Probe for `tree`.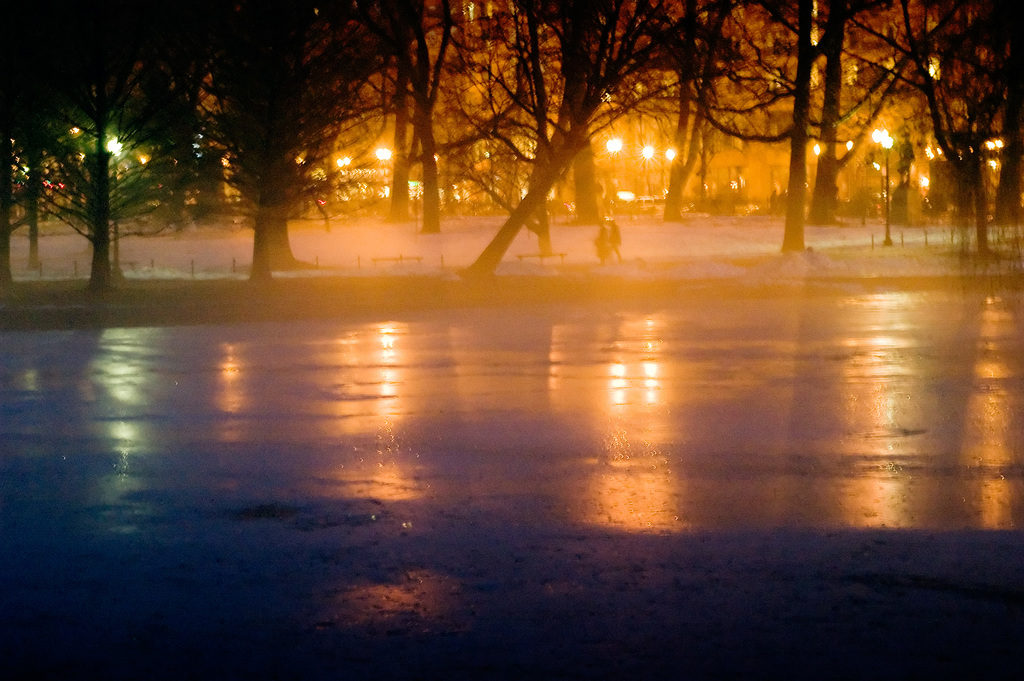
Probe result: [x1=452, y1=8, x2=767, y2=266].
